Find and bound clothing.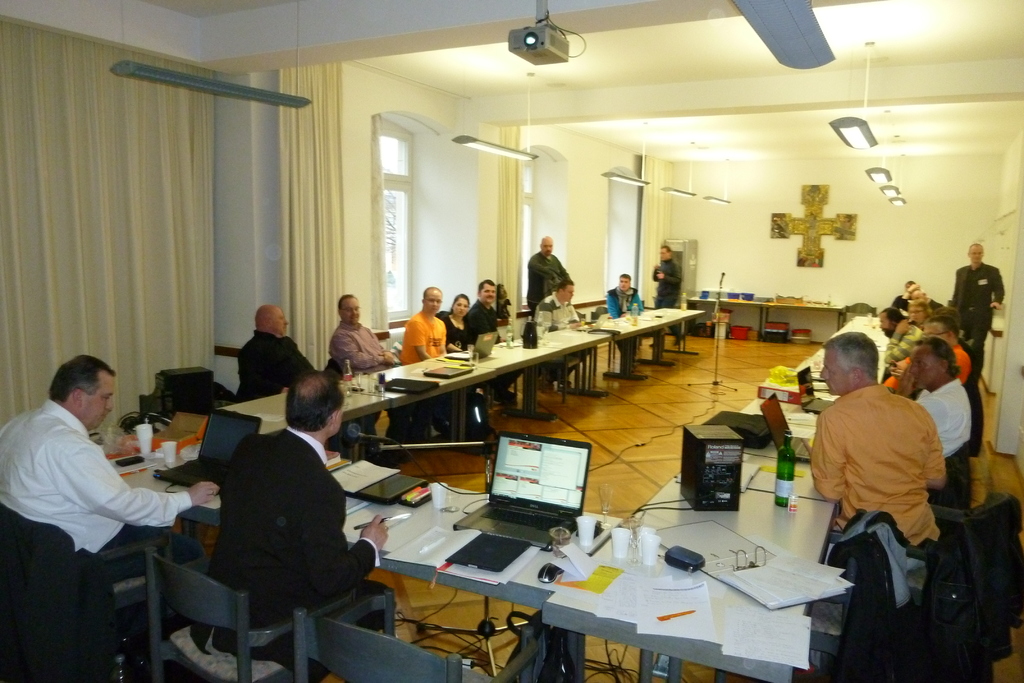
Bound: 929:295:940:310.
